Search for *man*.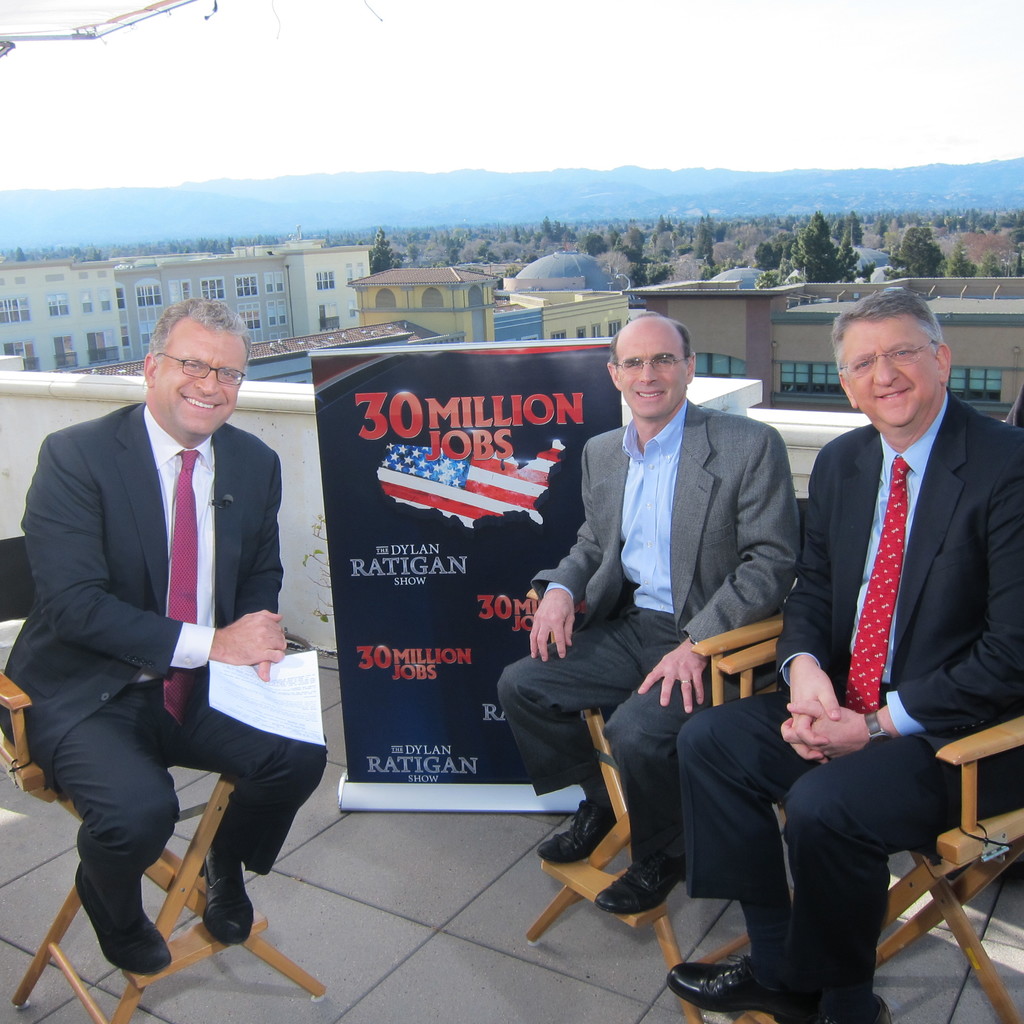
Found at x1=673, y1=285, x2=1023, y2=1023.
